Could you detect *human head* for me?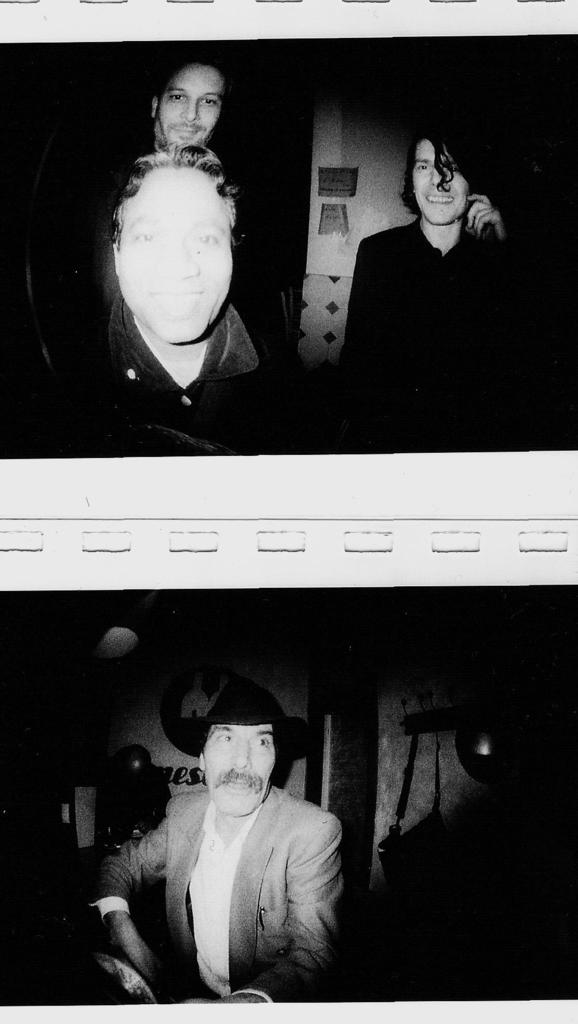
Detection result: (145, 54, 239, 148).
